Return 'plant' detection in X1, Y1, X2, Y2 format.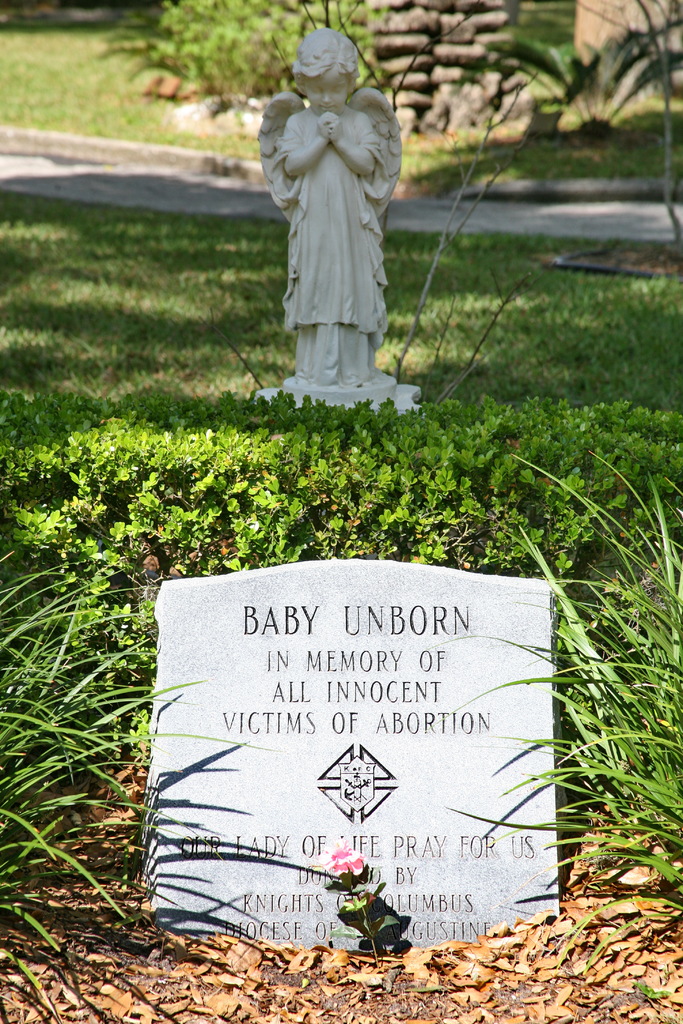
446, 445, 682, 970.
